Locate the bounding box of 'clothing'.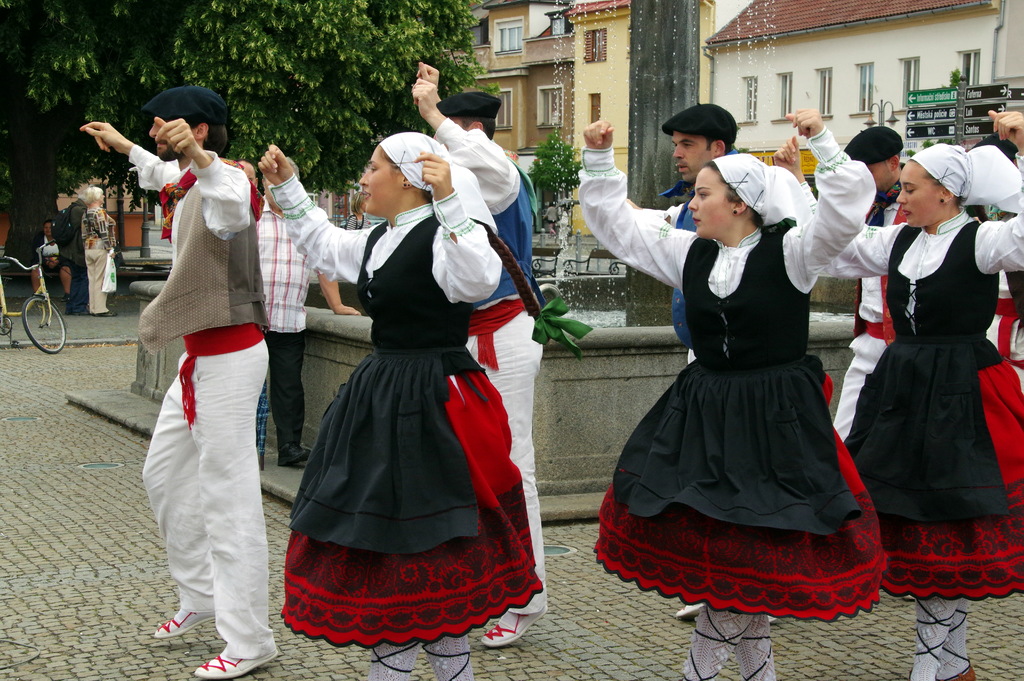
Bounding box: box(576, 146, 879, 625).
